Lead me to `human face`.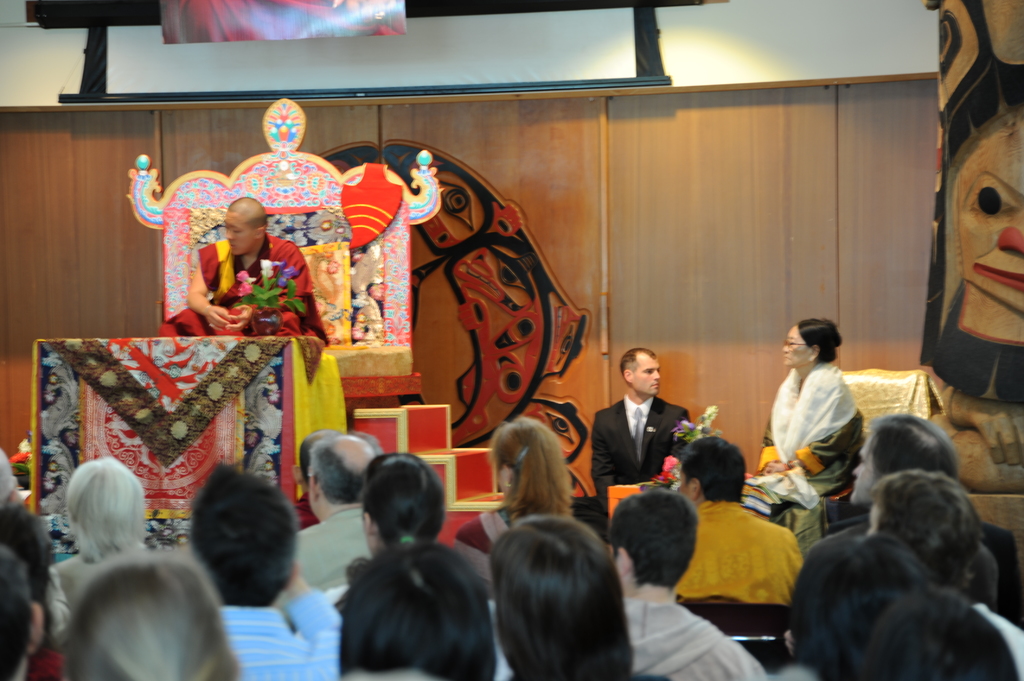
Lead to 785:326:810:366.
